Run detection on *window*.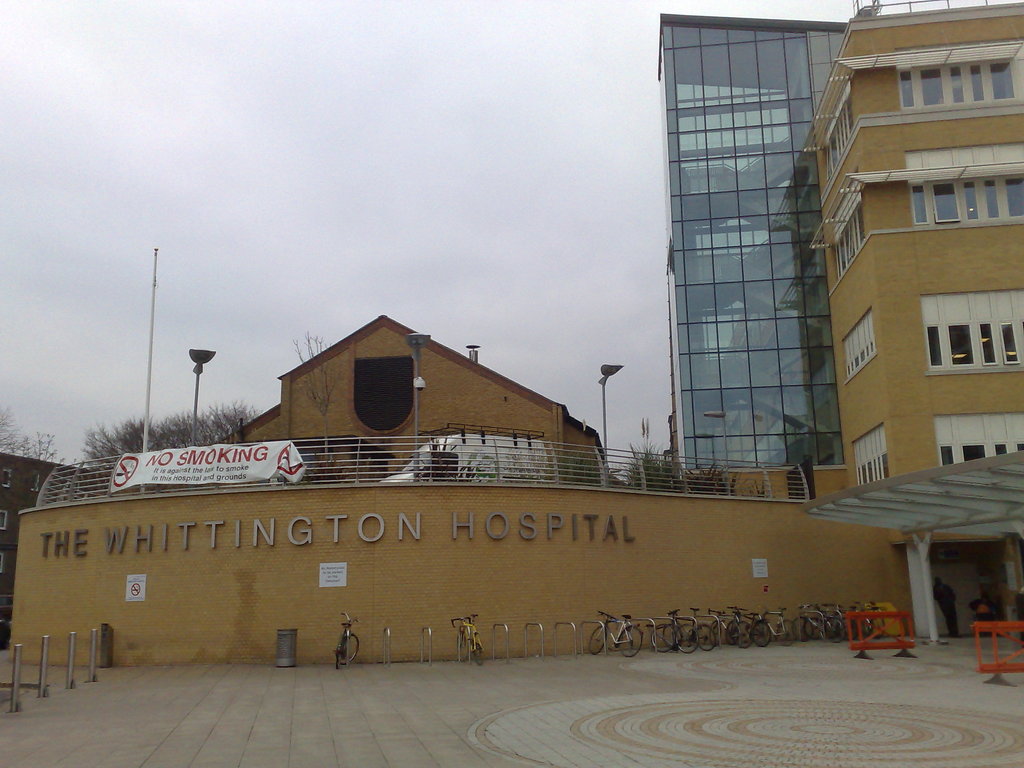
Result: 997, 320, 1022, 365.
